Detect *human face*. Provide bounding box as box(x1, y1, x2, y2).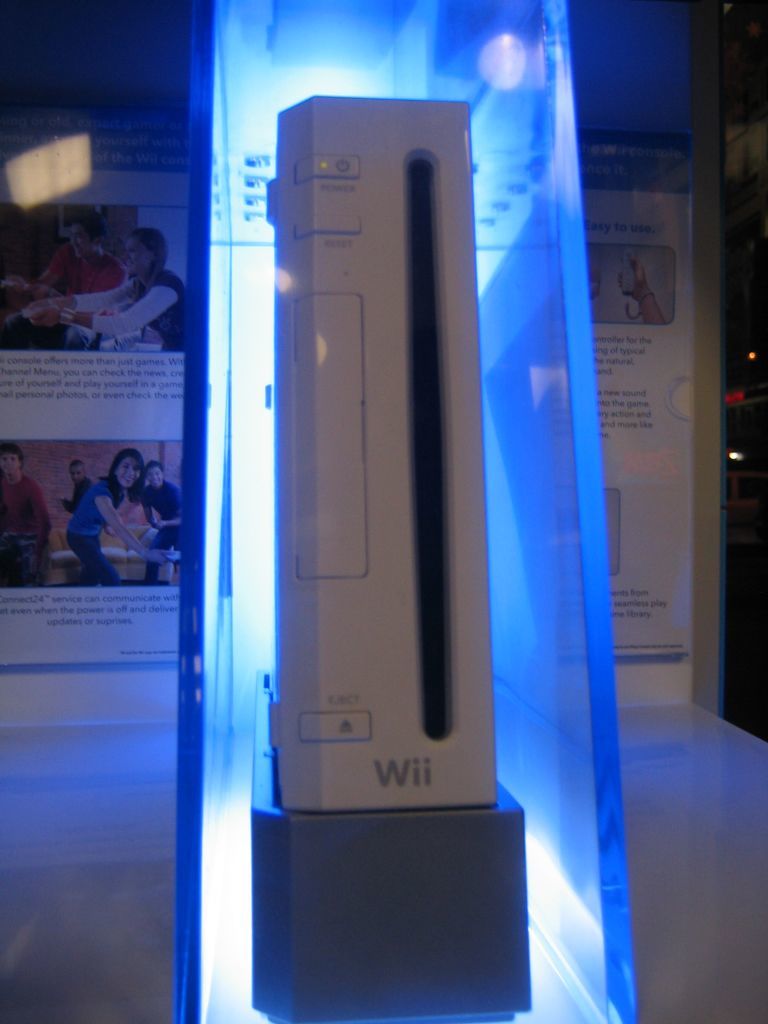
box(116, 455, 139, 489).
